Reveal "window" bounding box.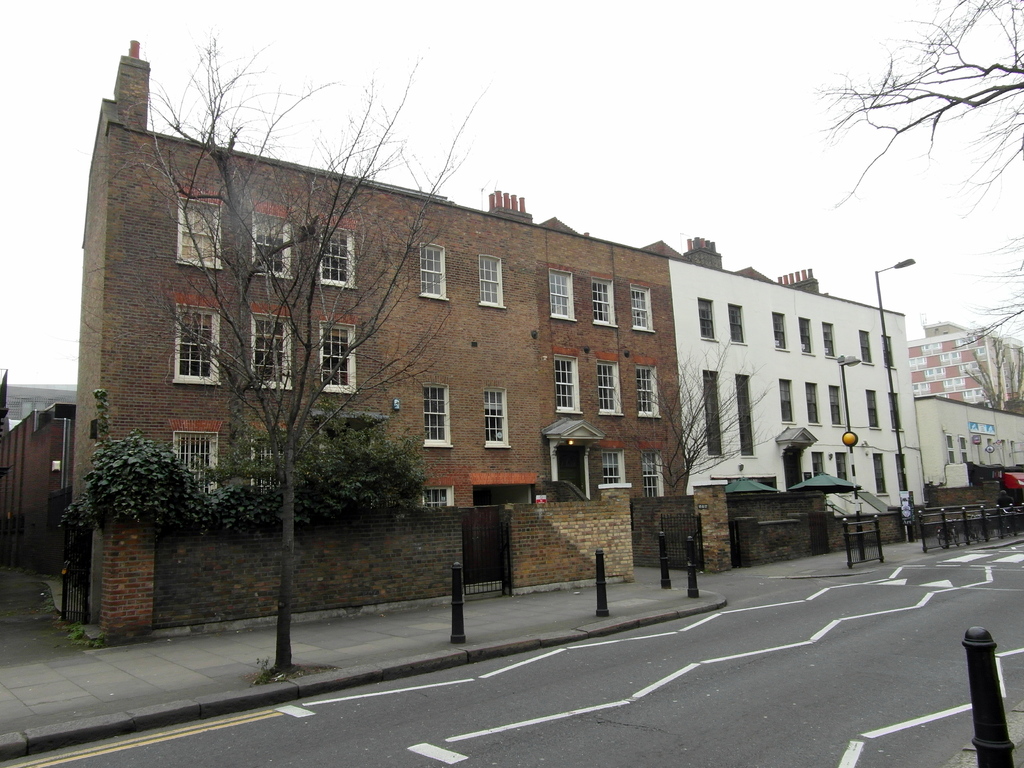
Revealed: <bbox>249, 422, 287, 497</bbox>.
